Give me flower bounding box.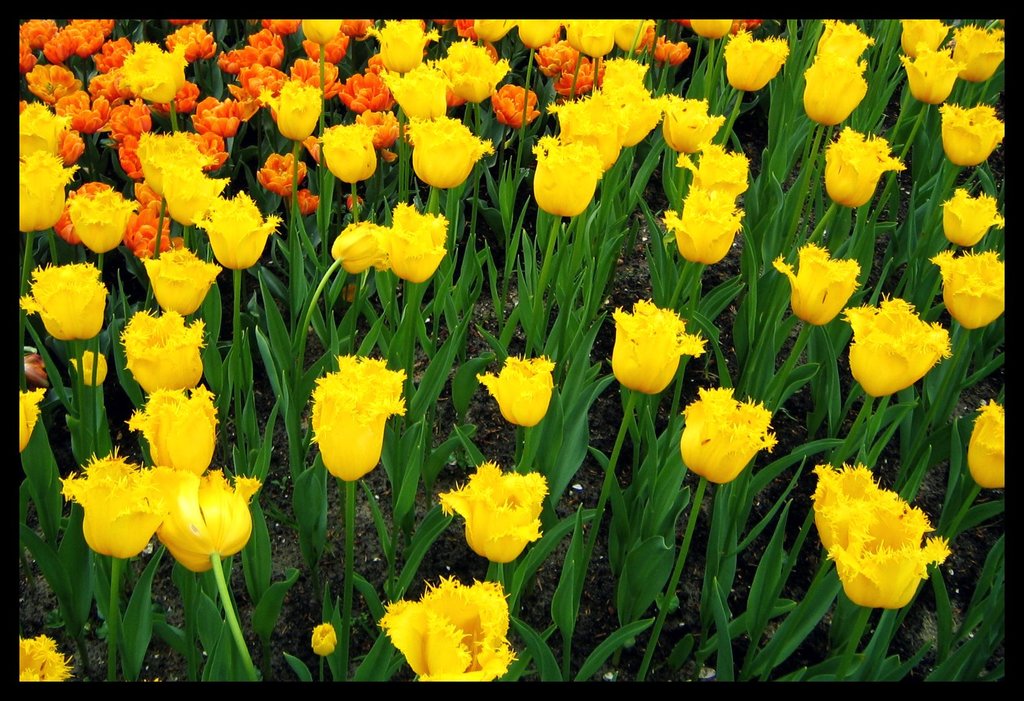
[x1=439, y1=460, x2=549, y2=563].
